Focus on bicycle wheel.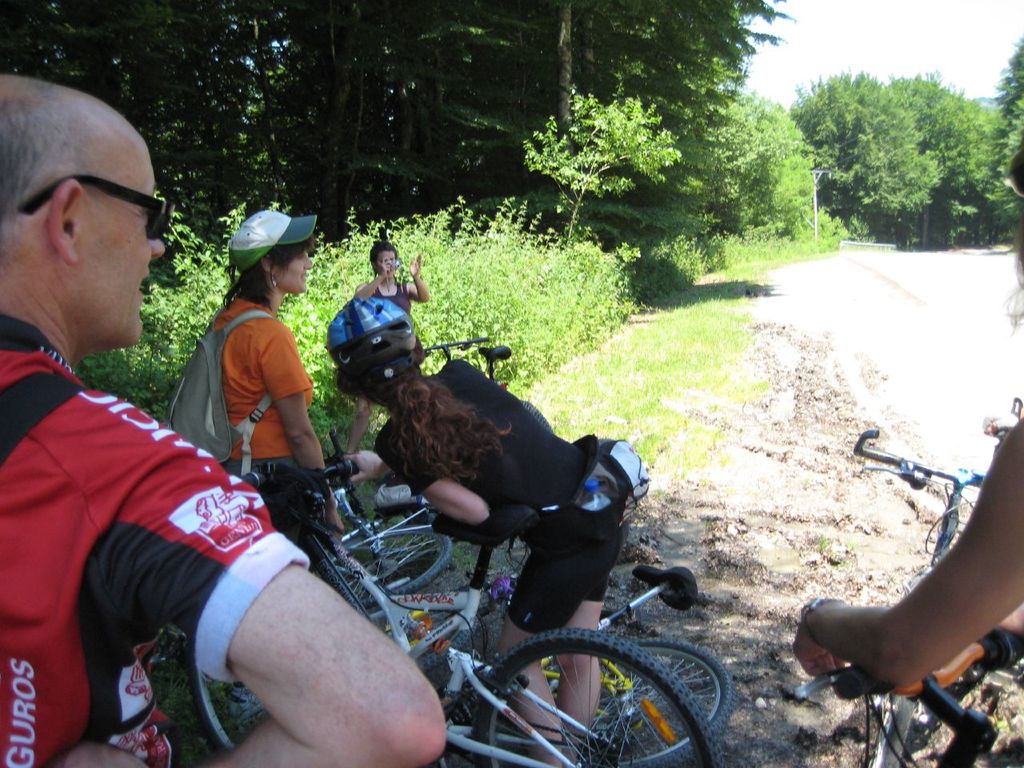
Focused at <bbox>543, 636, 734, 767</bbox>.
